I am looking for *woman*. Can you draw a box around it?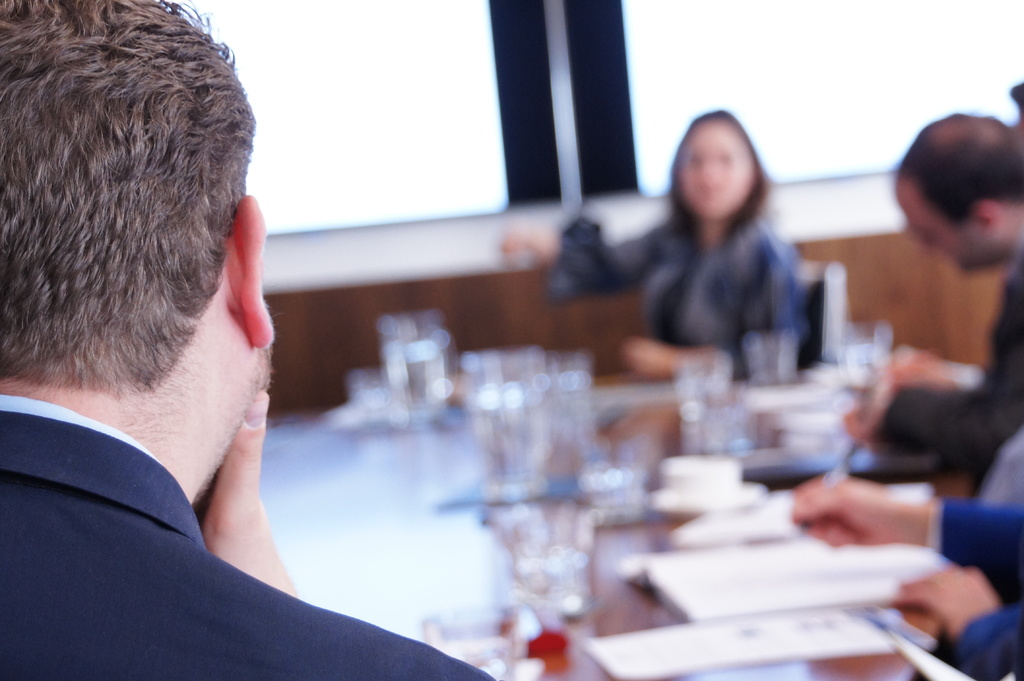
Sure, the bounding box is (x1=612, y1=116, x2=850, y2=393).
